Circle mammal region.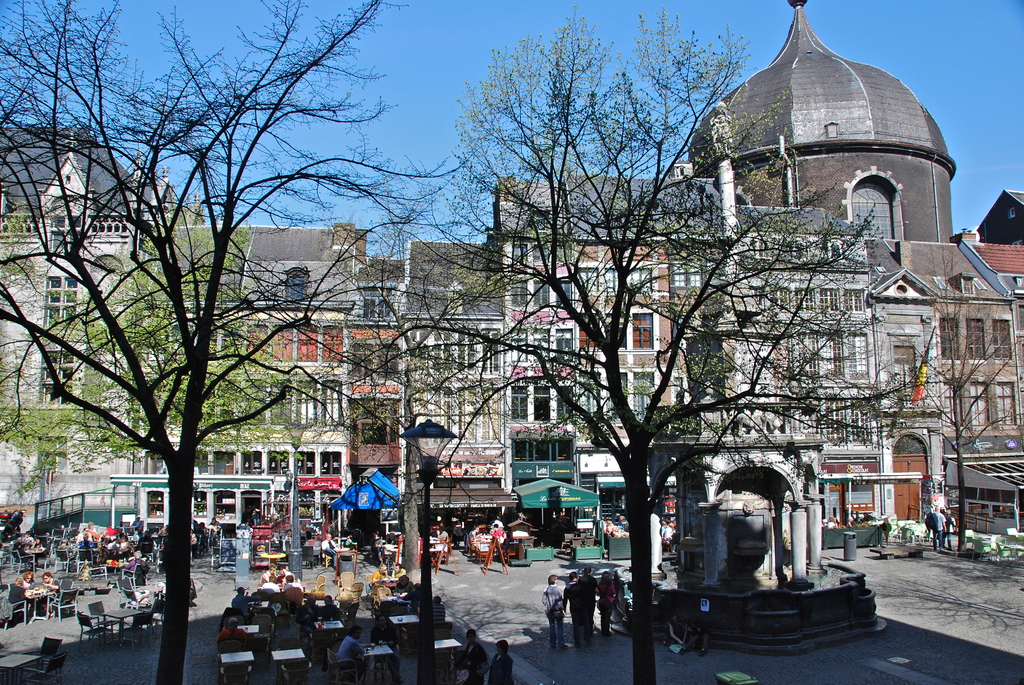
Region: locate(369, 530, 385, 558).
